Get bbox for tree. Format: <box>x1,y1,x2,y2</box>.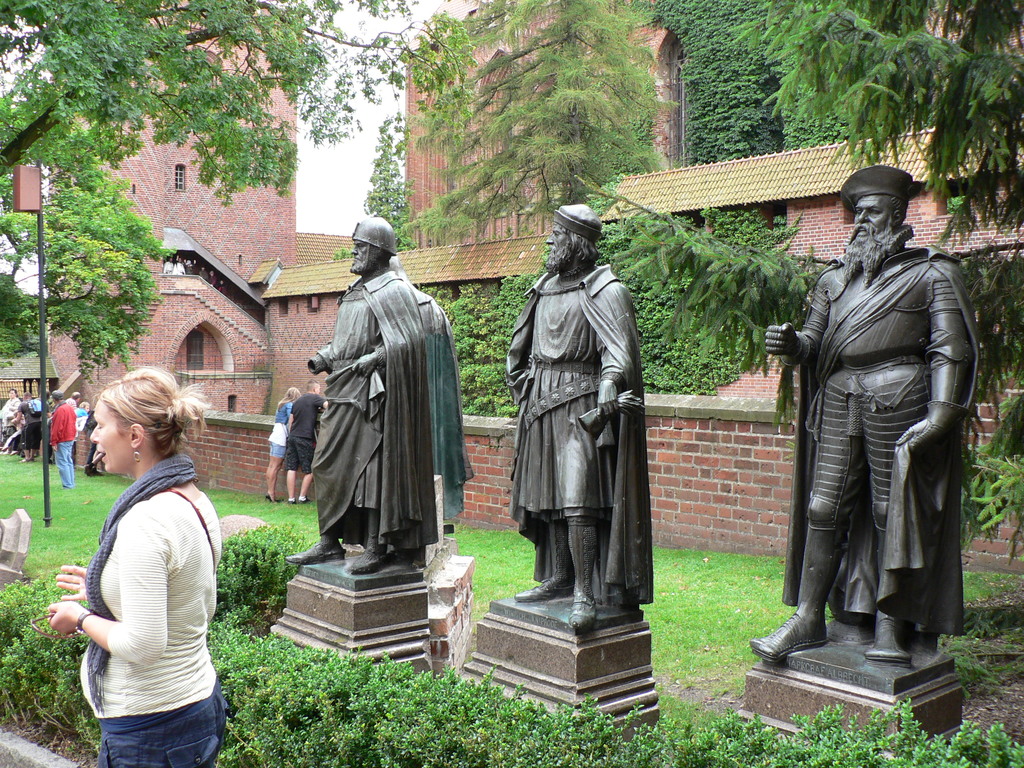
<box>404,0,662,236</box>.
